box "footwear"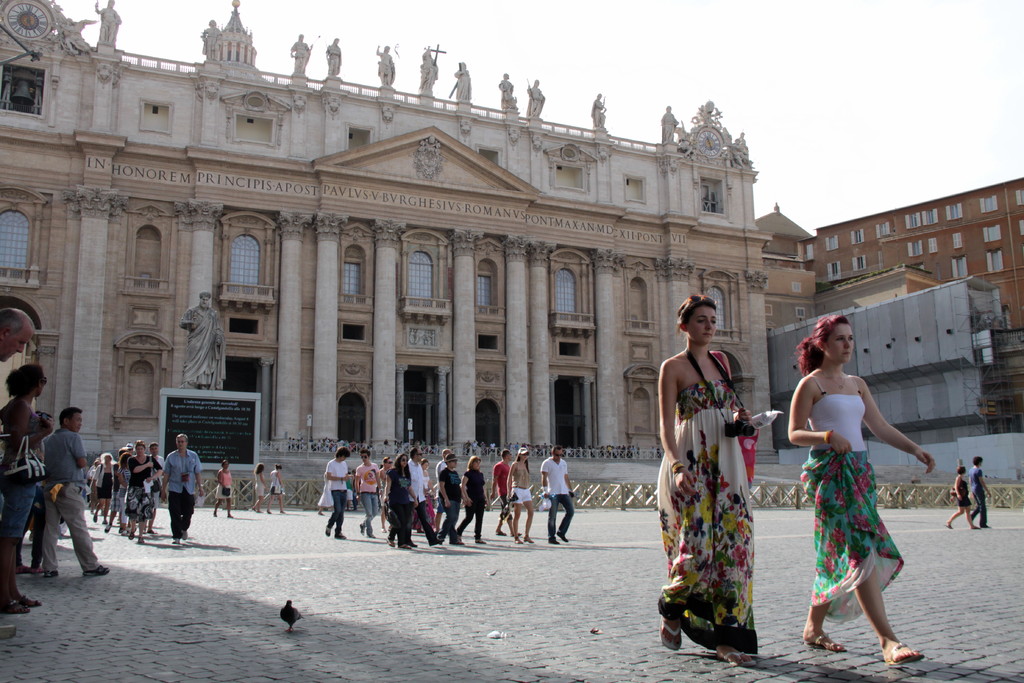
BBox(369, 522, 375, 538)
